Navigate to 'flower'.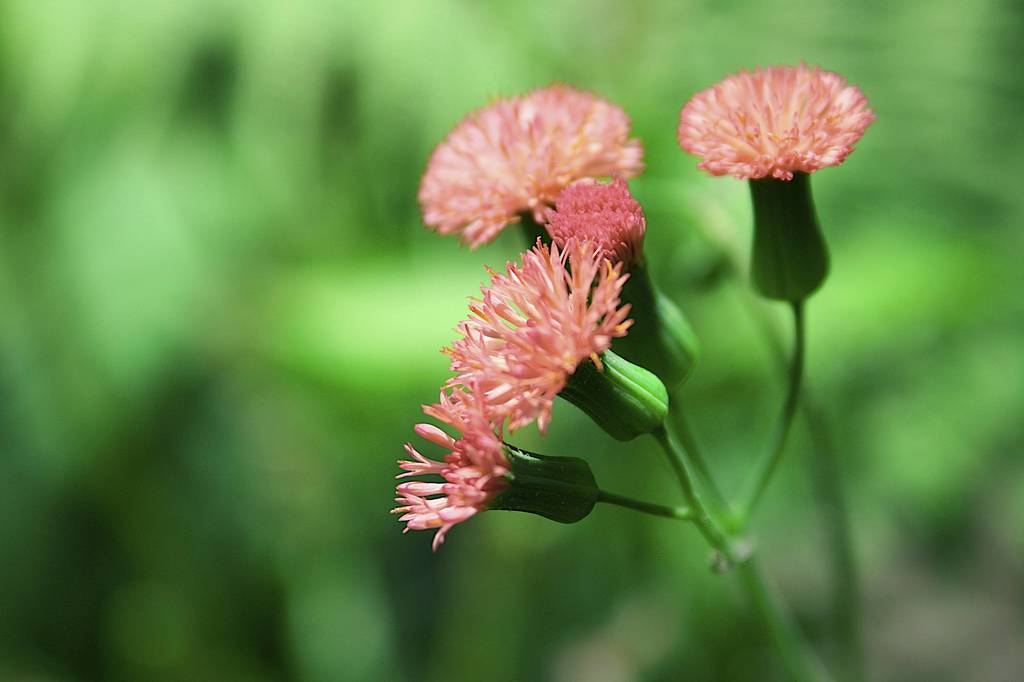
Navigation target: <box>437,227,637,438</box>.
